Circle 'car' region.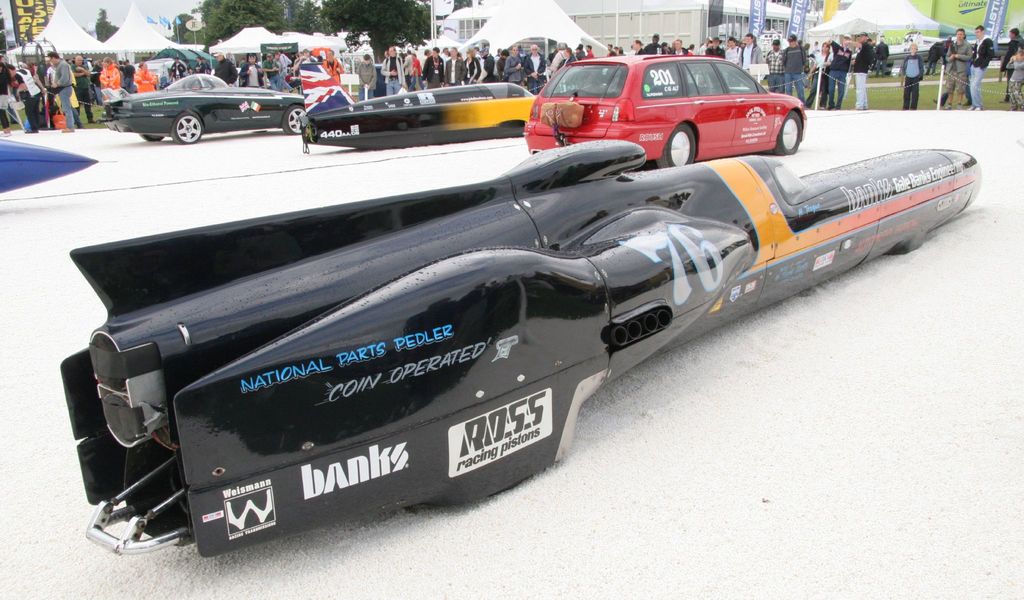
Region: BBox(526, 54, 805, 162).
